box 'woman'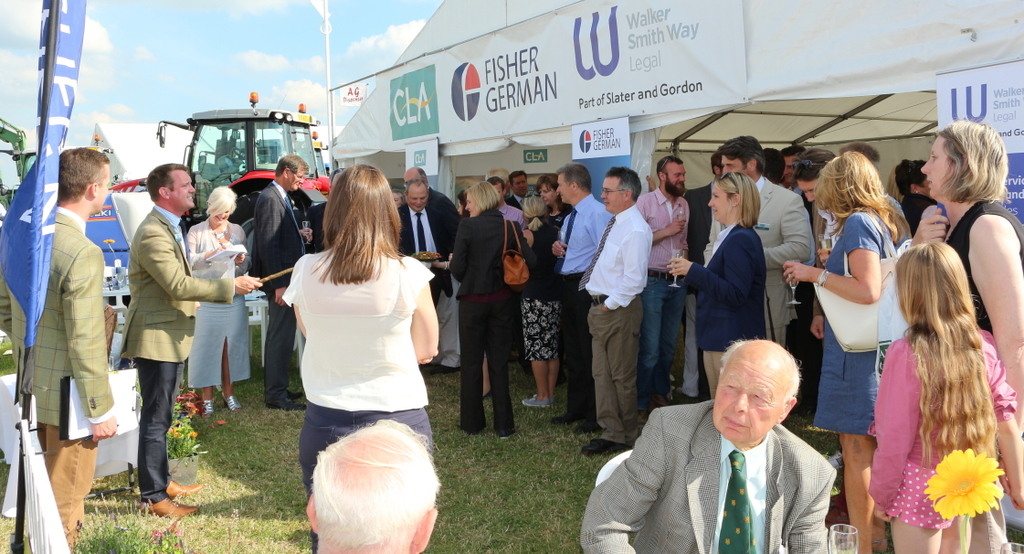
535 175 577 385
